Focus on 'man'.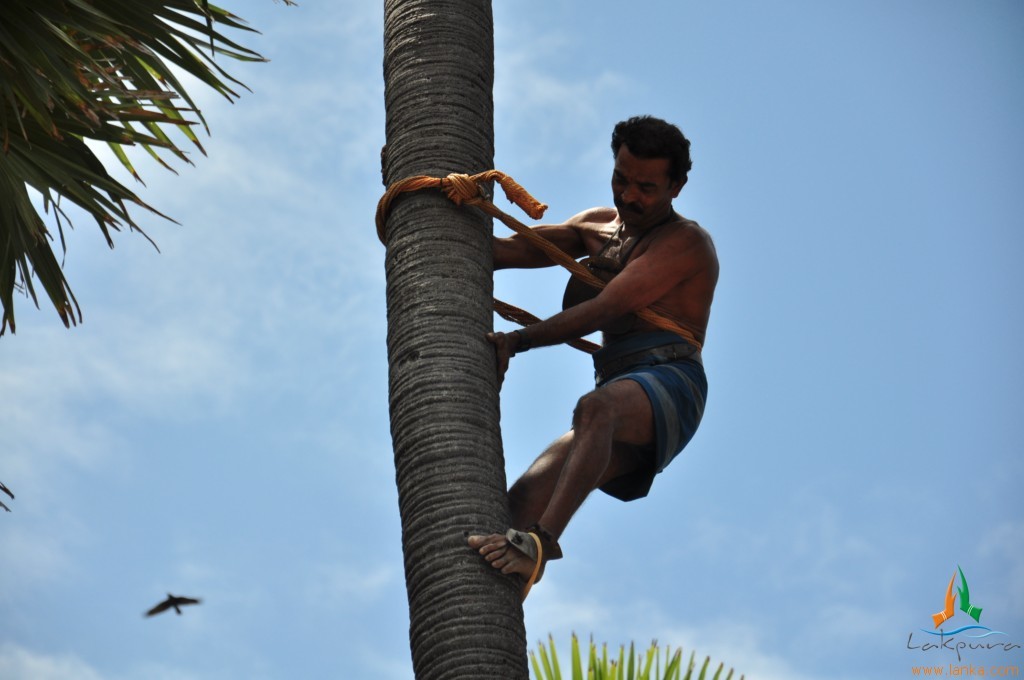
Focused at 467:114:722:582.
